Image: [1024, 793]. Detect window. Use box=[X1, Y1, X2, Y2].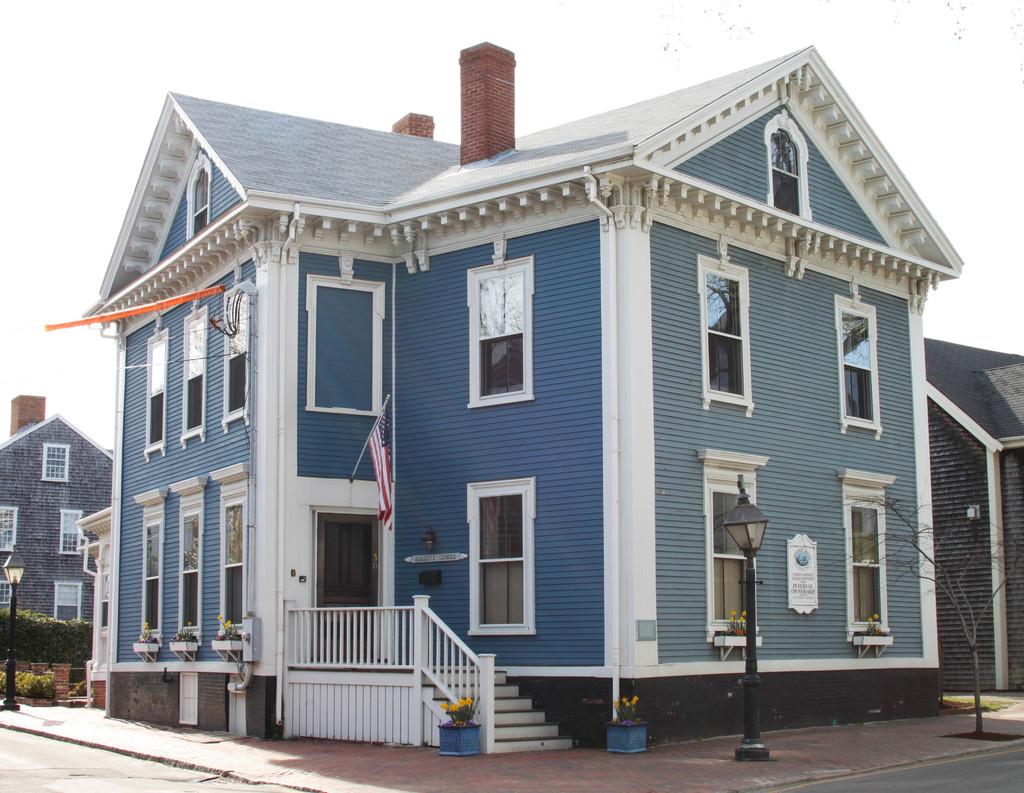
box=[221, 277, 250, 431].
